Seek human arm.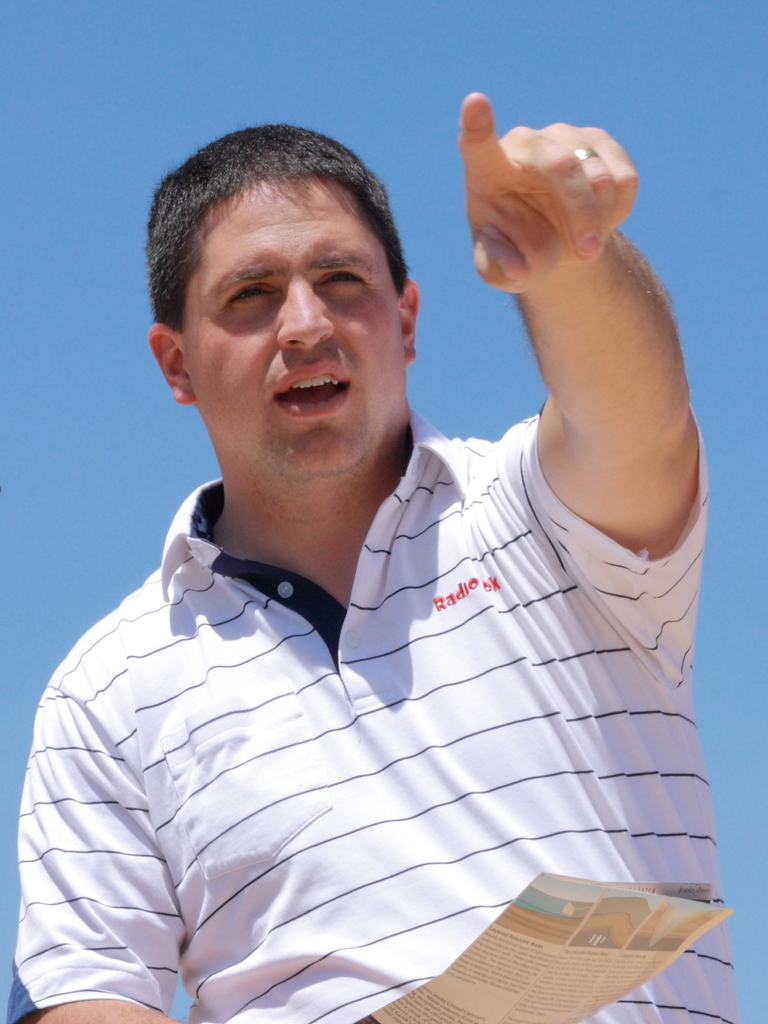
pyautogui.locateOnScreen(7, 678, 229, 1023).
